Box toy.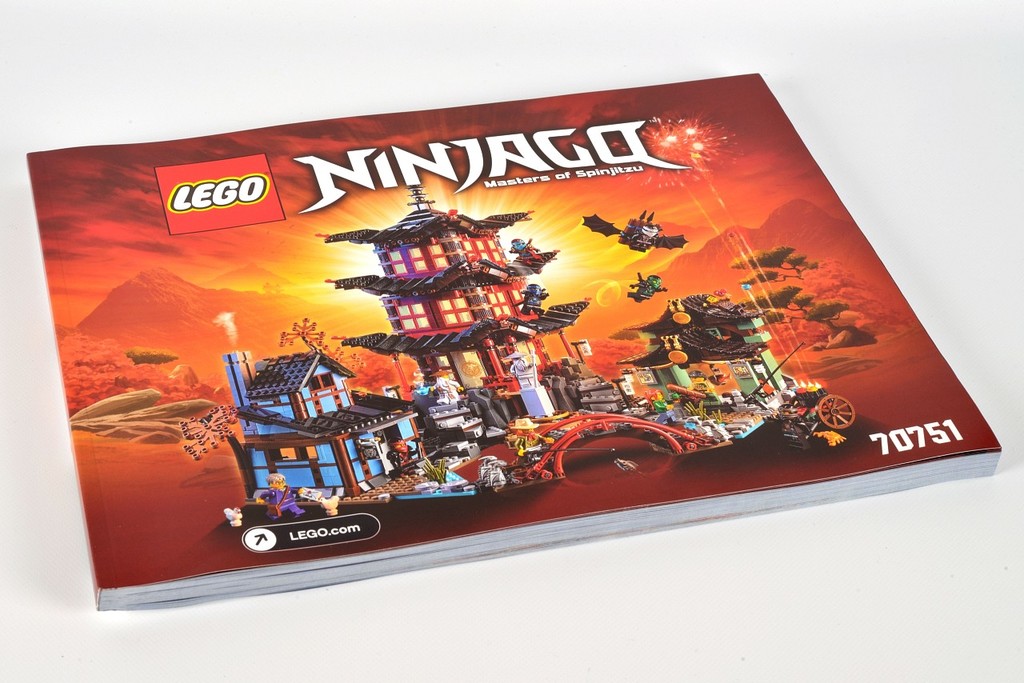
crop(626, 273, 674, 304).
